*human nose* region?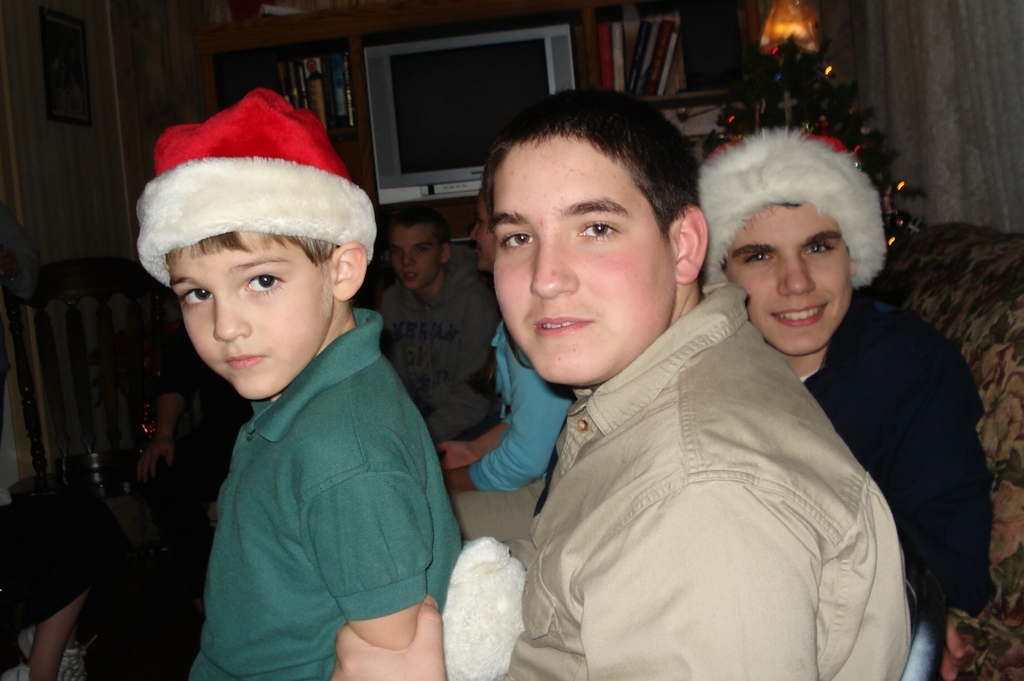
bbox(211, 285, 252, 341)
